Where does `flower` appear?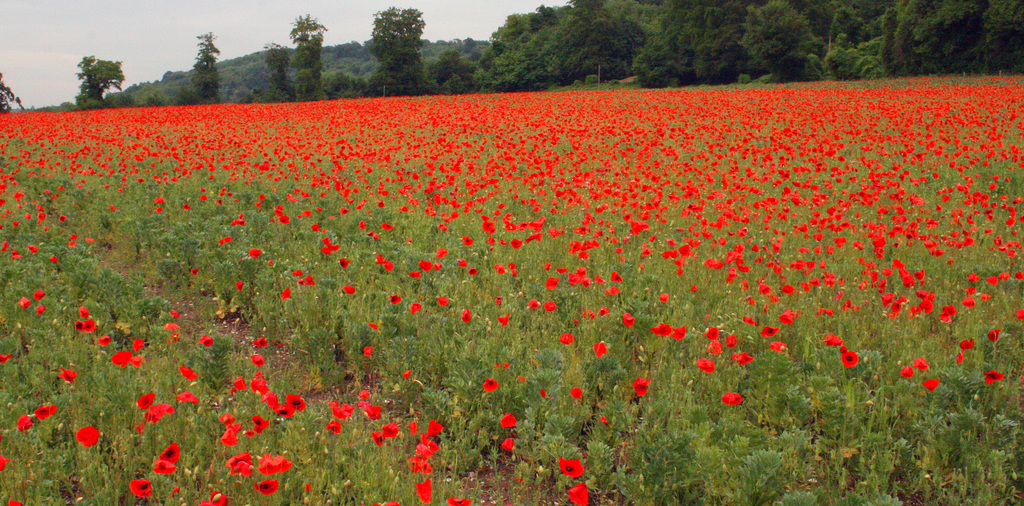
Appears at rect(129, 479, 153, 502).
